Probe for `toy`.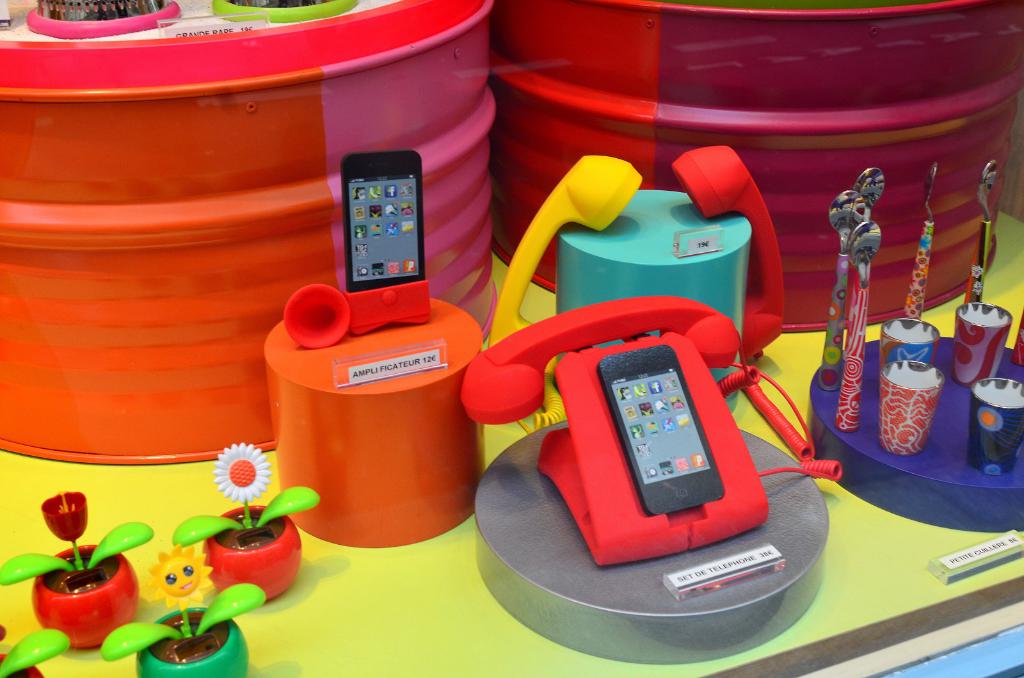
Probe result: left=856, top=162, right=884, bottom=236.
